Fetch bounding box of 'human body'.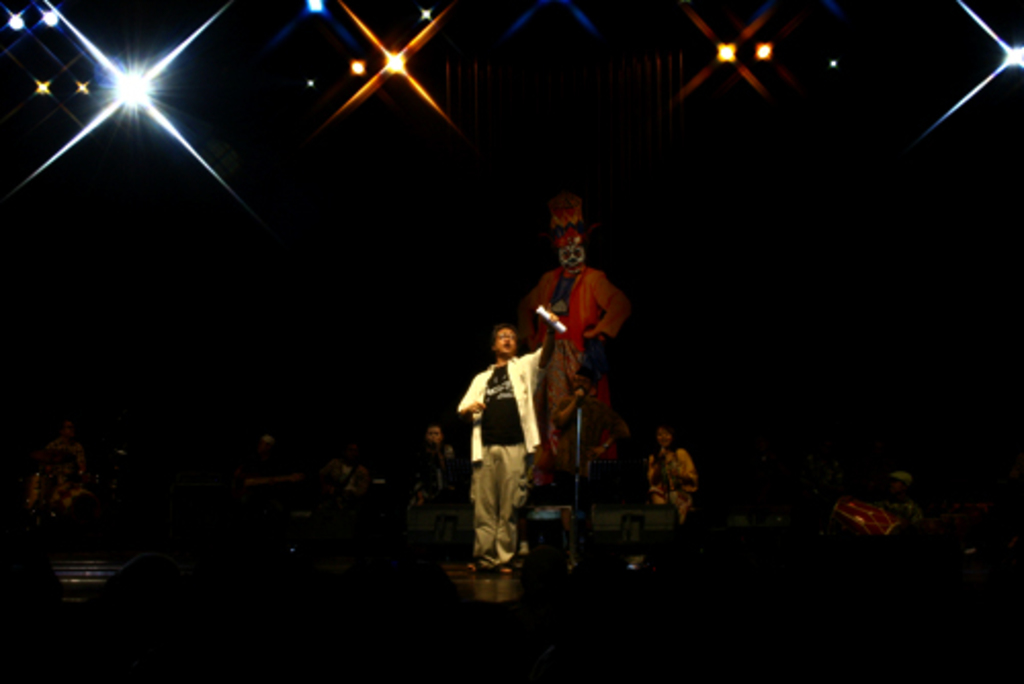
Bbox: [406,412,442,506].
